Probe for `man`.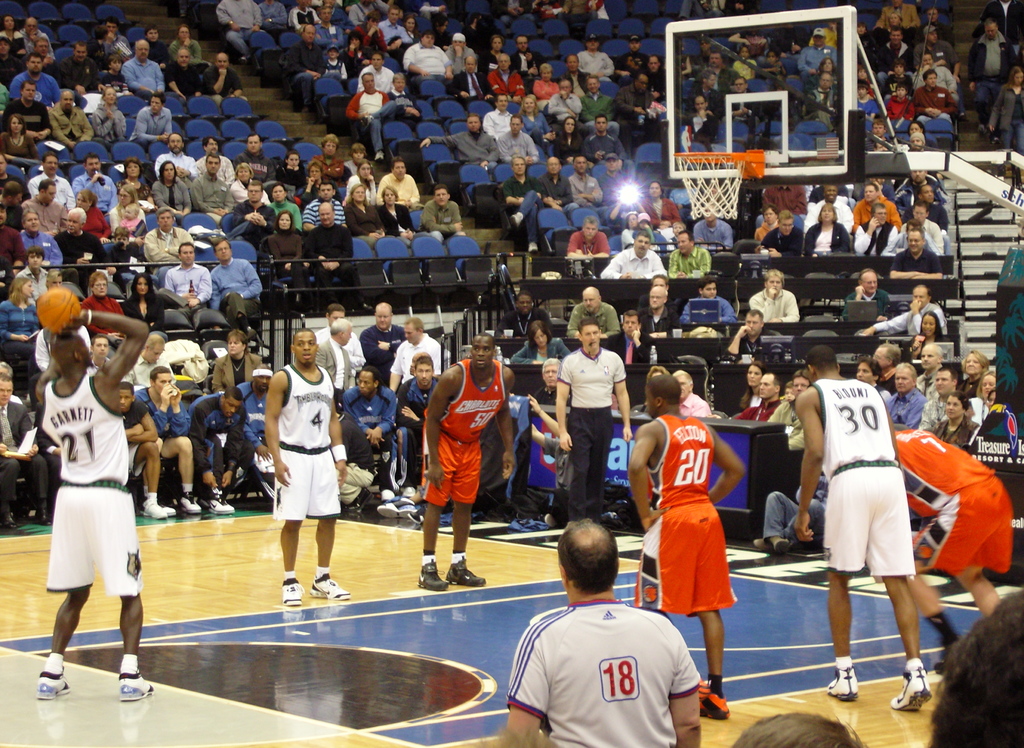
Probe result: 663 224 710 282.
